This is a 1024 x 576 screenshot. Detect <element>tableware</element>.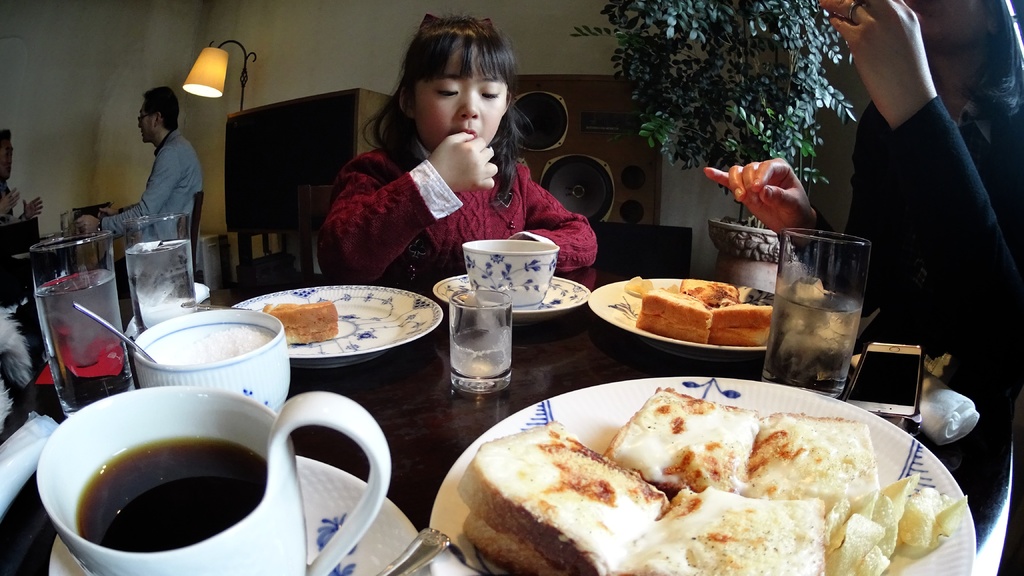
l=129, t=310, r=286, b=413.
